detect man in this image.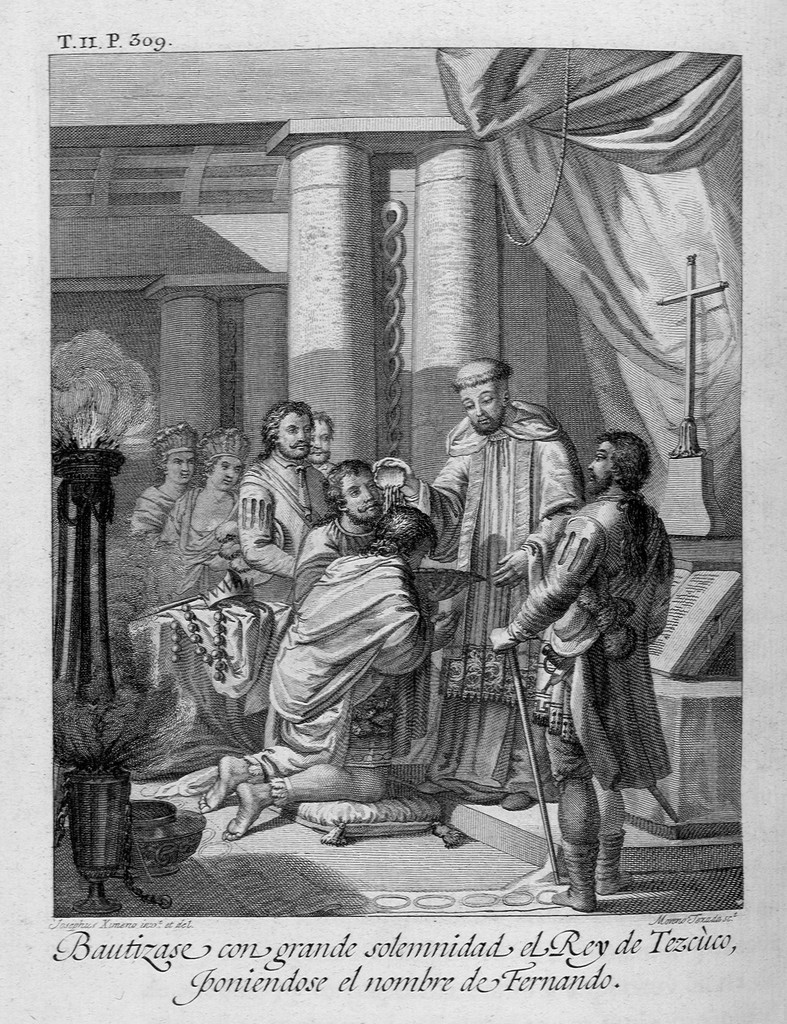
Detection: <region>193, 497, 464, 842</region>.
